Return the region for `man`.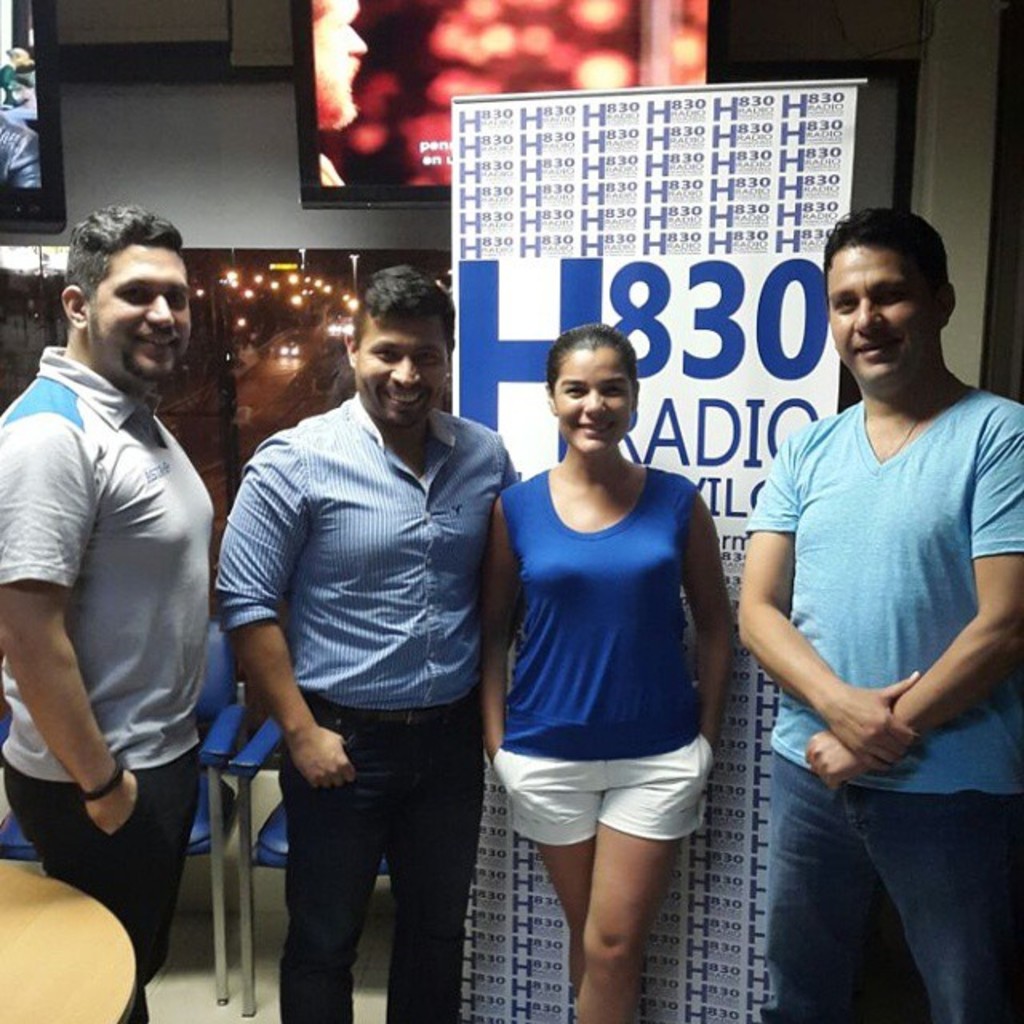
x1=205, y1=262, x2=520, y2=1022.
